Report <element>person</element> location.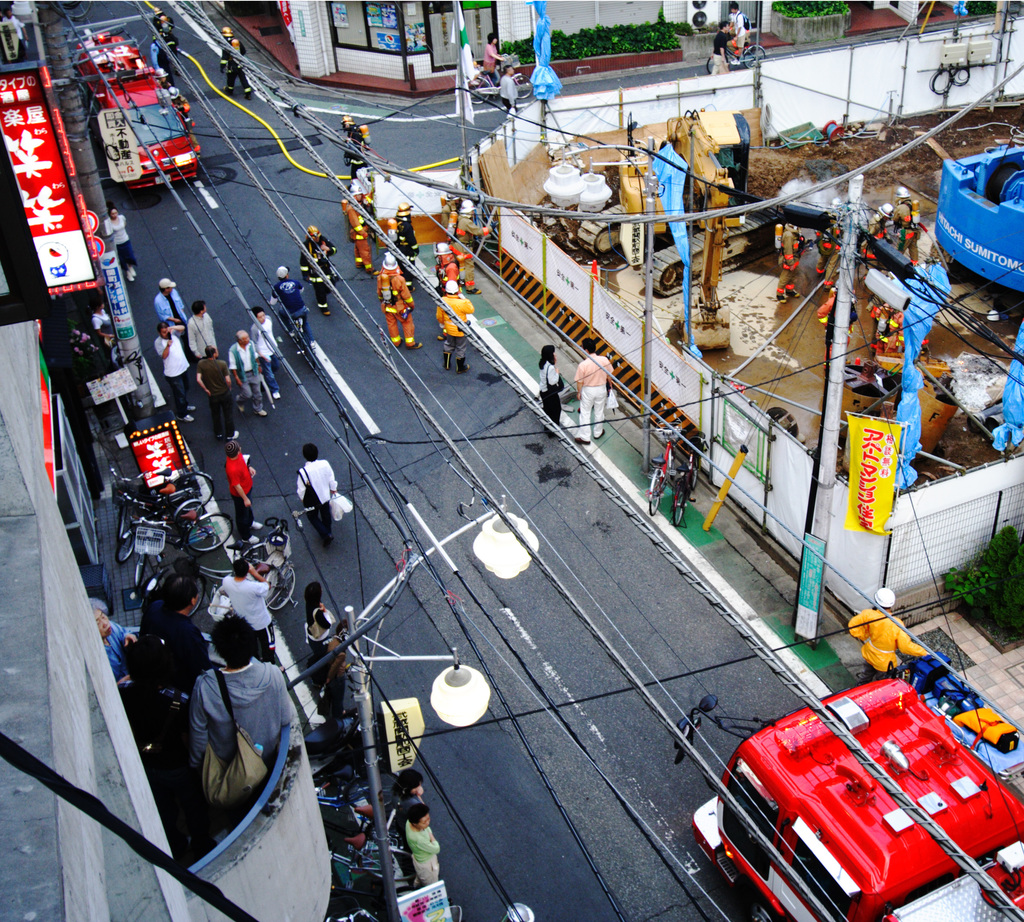
Report: (x1=278, y1=268, x2=300, y2=309).
